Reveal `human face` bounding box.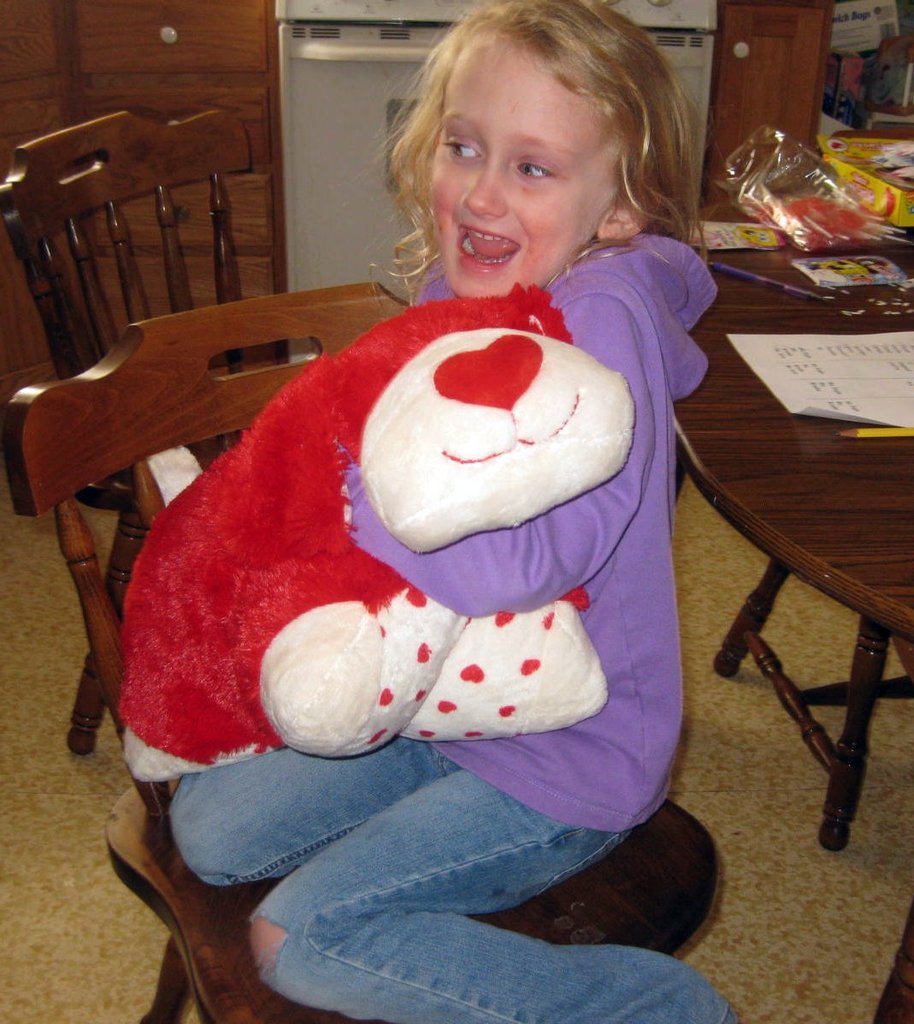
Revealed: region(424, 33, 615, 296).
